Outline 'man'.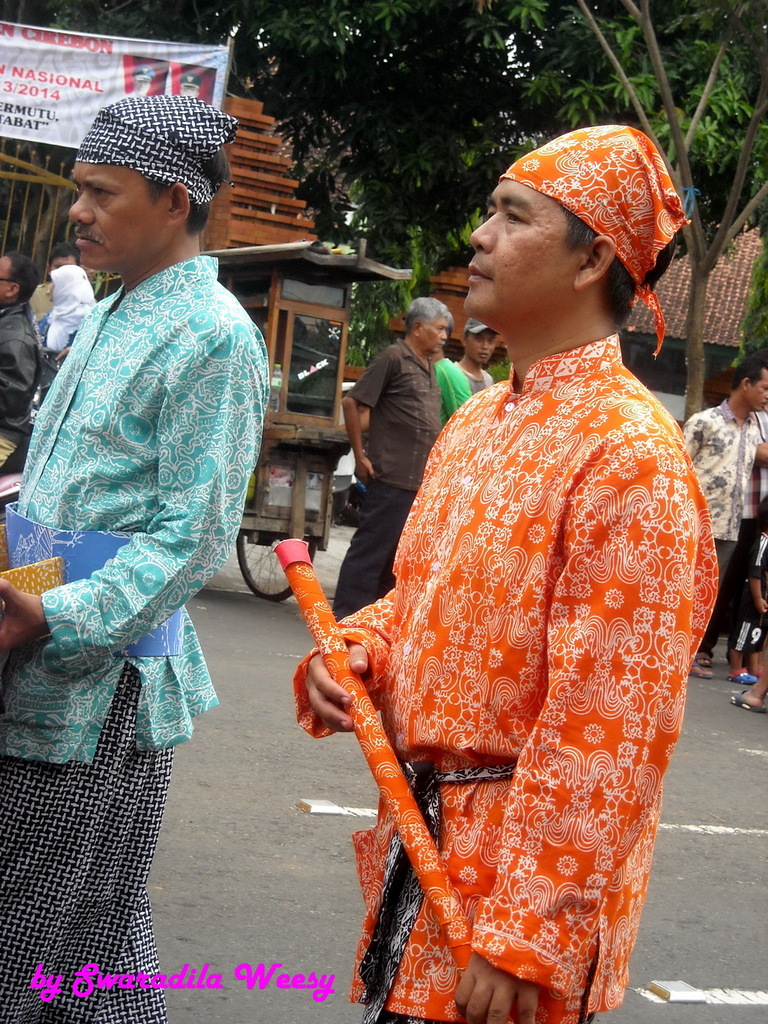
Outline: x1=293 y1=121 x2=720 y2=1023.
